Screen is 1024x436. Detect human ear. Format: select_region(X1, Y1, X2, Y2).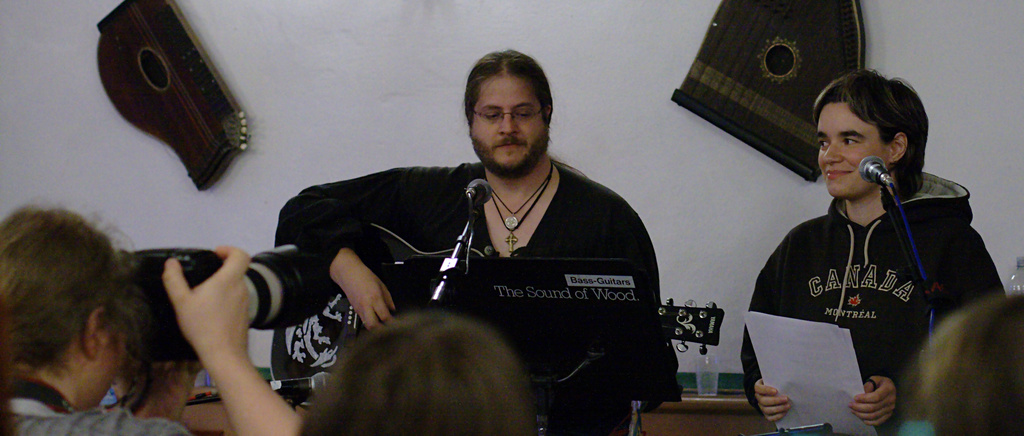
select_region(84, 307, 108, 357).
